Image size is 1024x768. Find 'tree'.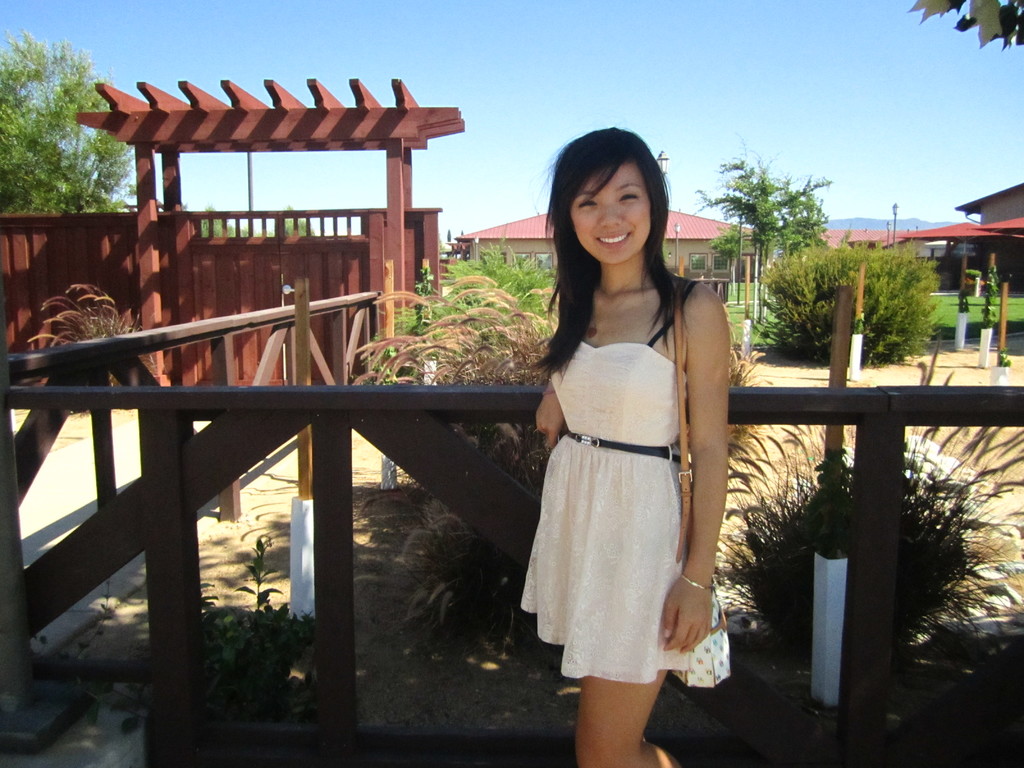
crop(12, 35, 136, 221).
